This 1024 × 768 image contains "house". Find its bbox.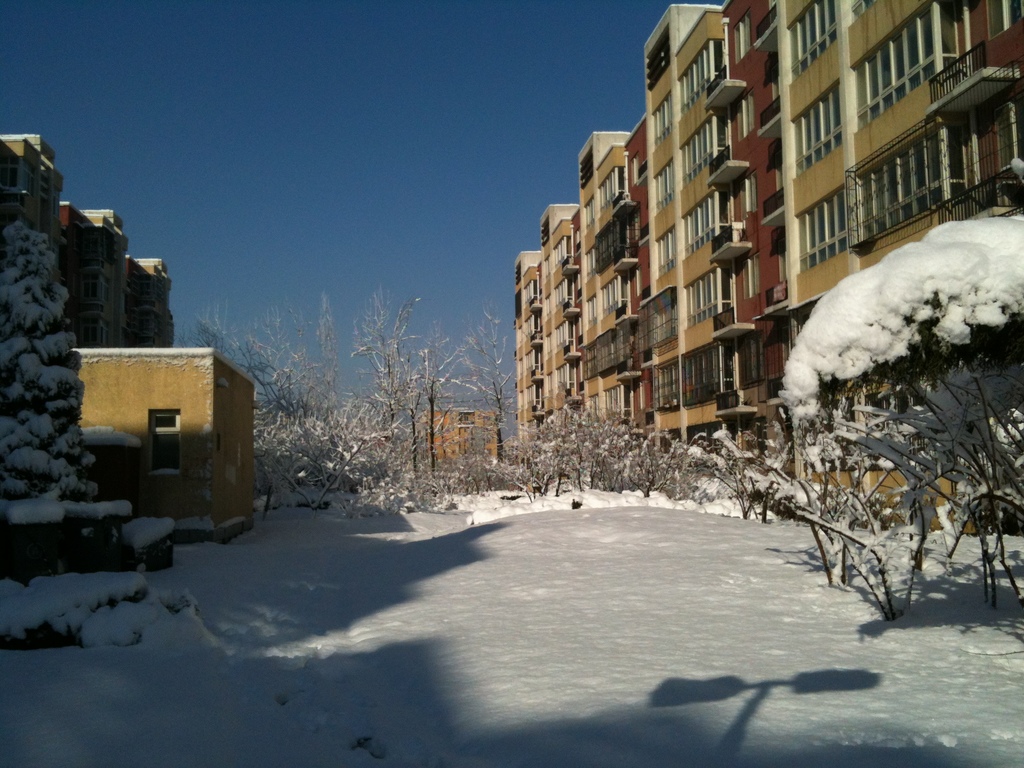
Rect(415, 401, 503, 476).
